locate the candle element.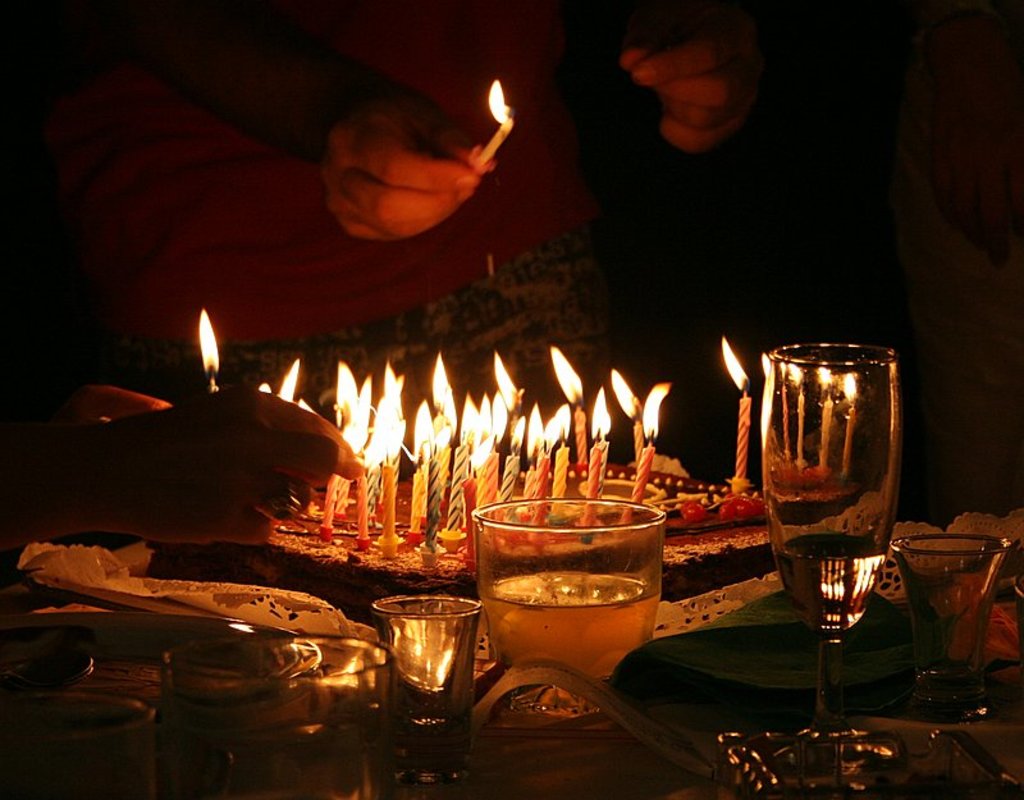
Element bbox: region(515, 401, 540, 511).
